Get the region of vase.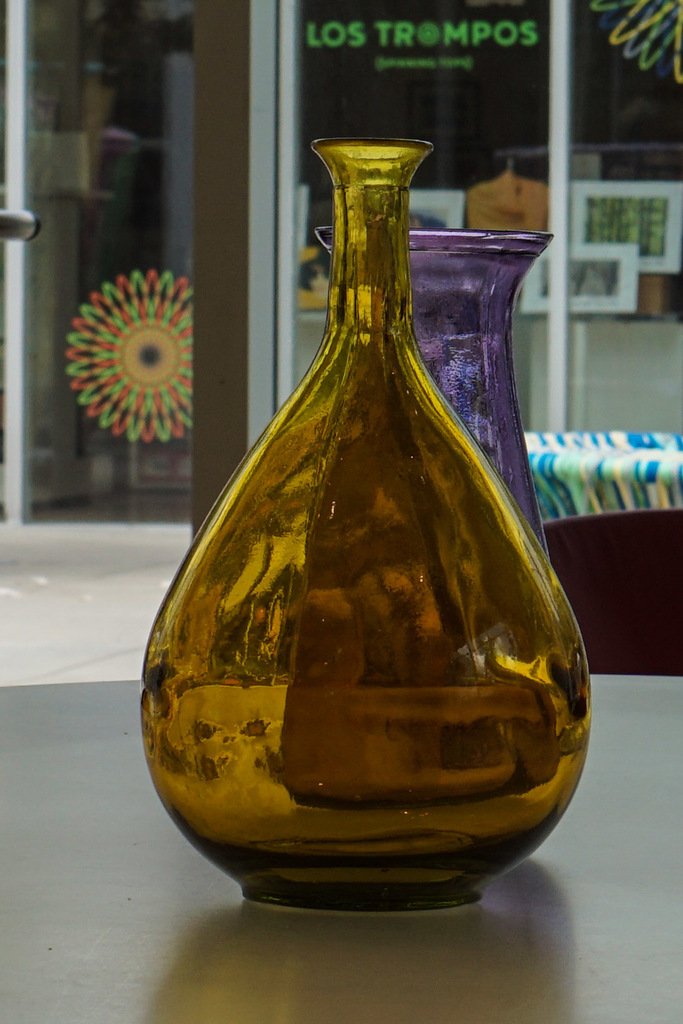
[x1=137, y1=134, x2=597, y2=918].
